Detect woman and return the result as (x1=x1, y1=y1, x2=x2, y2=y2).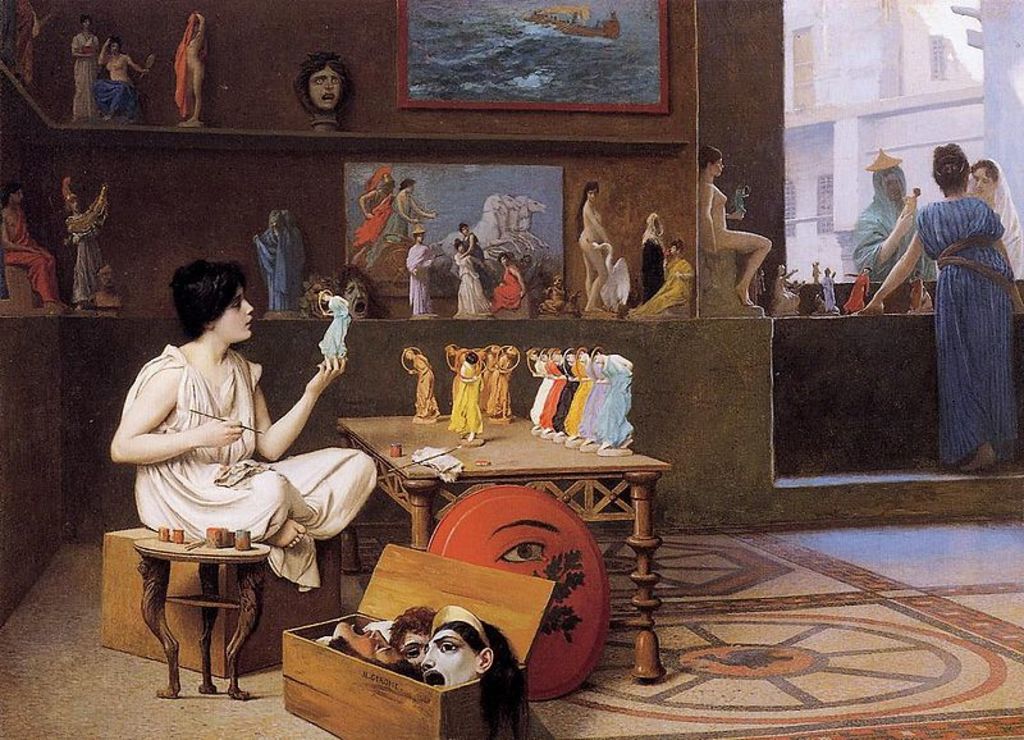
(x1=461, y1=223, x2=481, y2=259).
